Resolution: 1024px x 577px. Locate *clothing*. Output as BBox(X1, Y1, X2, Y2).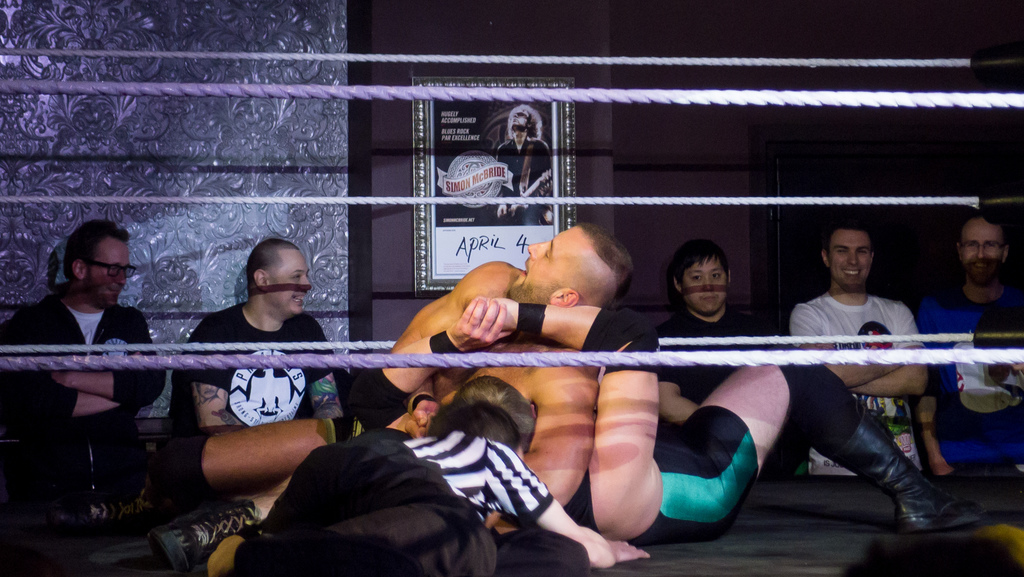
BBox(563, 403, 757, 543).
